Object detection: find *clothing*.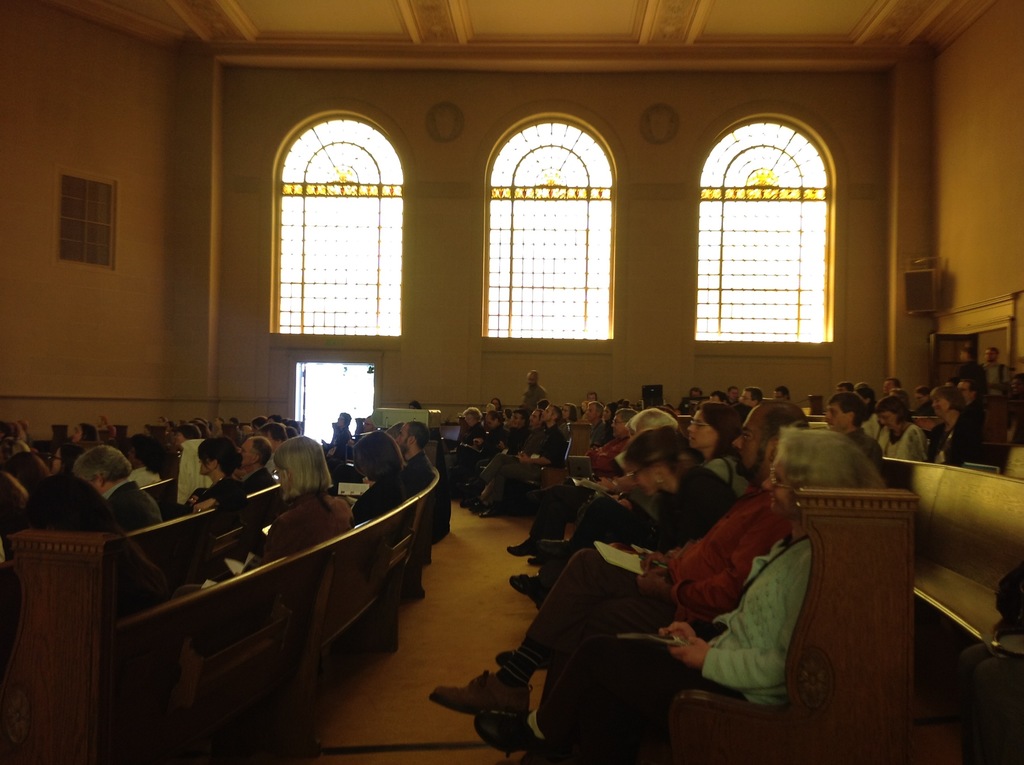
x1=401, y1=448, x2=432, y2=496.
